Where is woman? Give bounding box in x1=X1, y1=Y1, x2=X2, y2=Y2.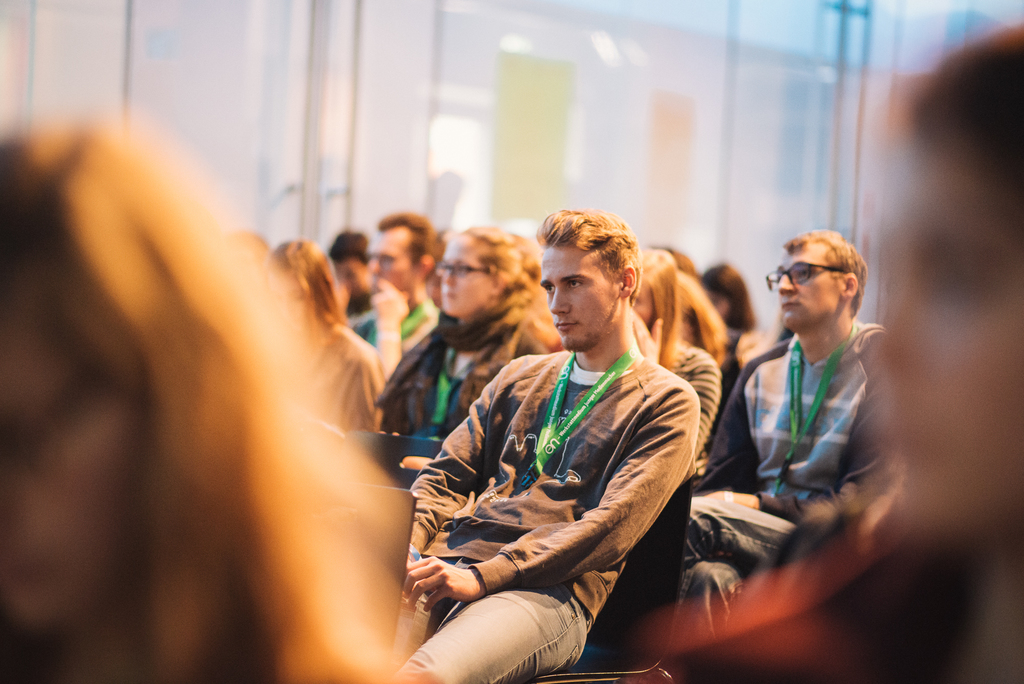
x1=0, y1=98, x2=439, y2=683.
